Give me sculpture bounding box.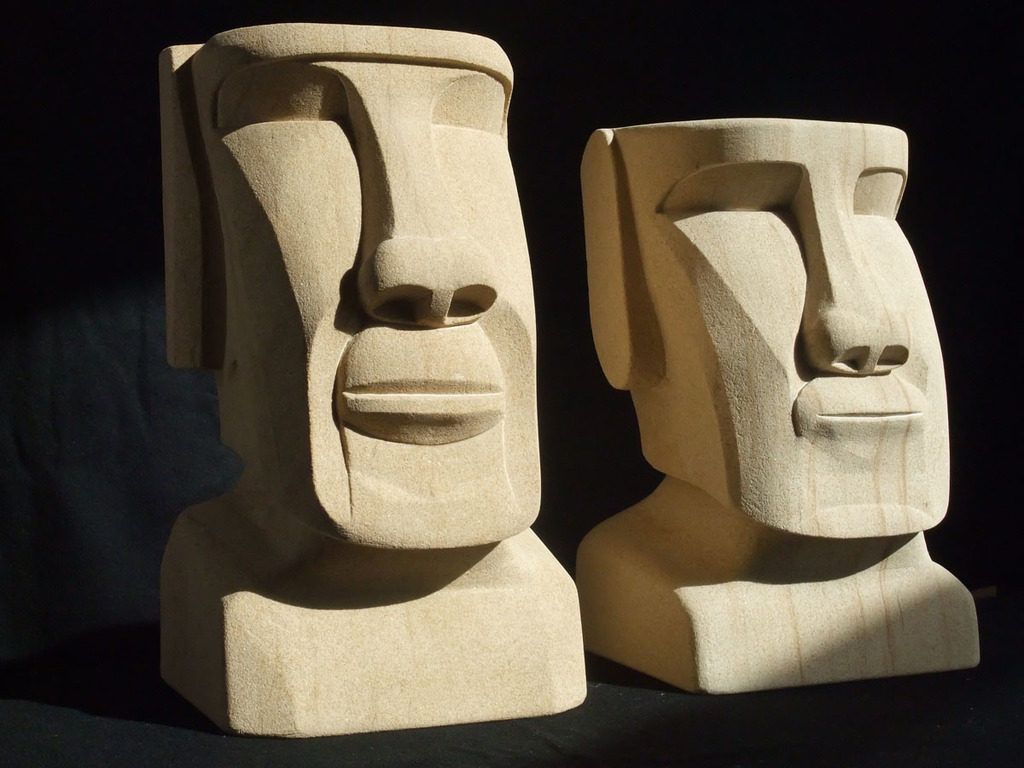
(538, 98, 967, 692).
